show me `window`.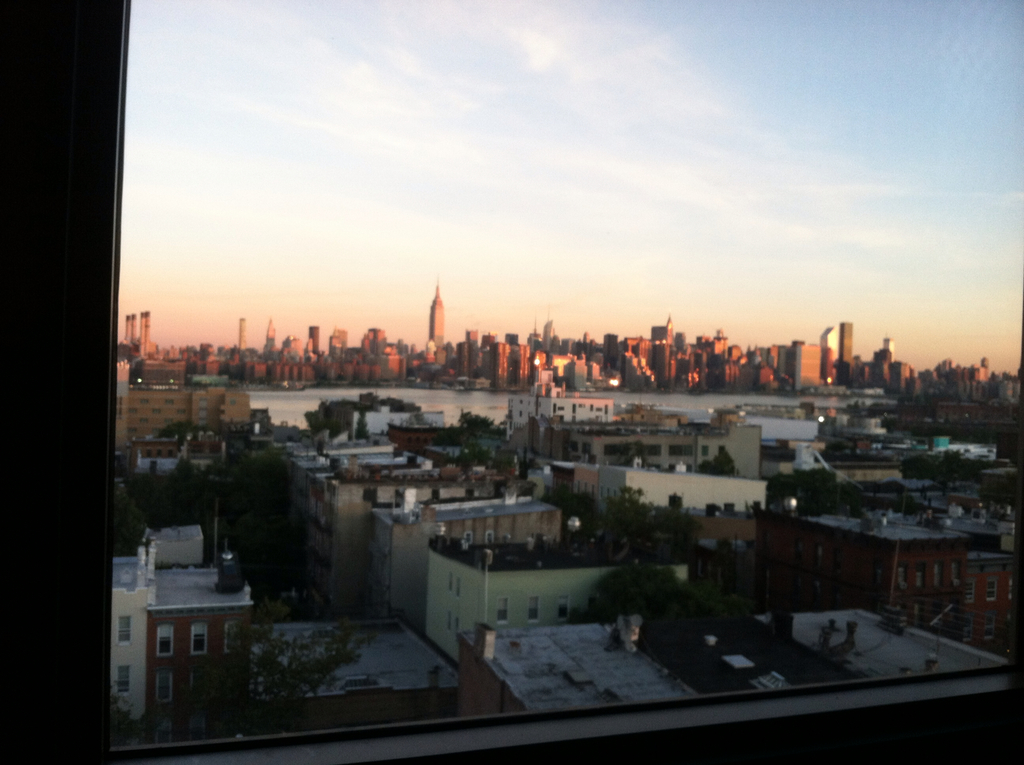
`window` is here: <box>116,666,129,693</box>.
